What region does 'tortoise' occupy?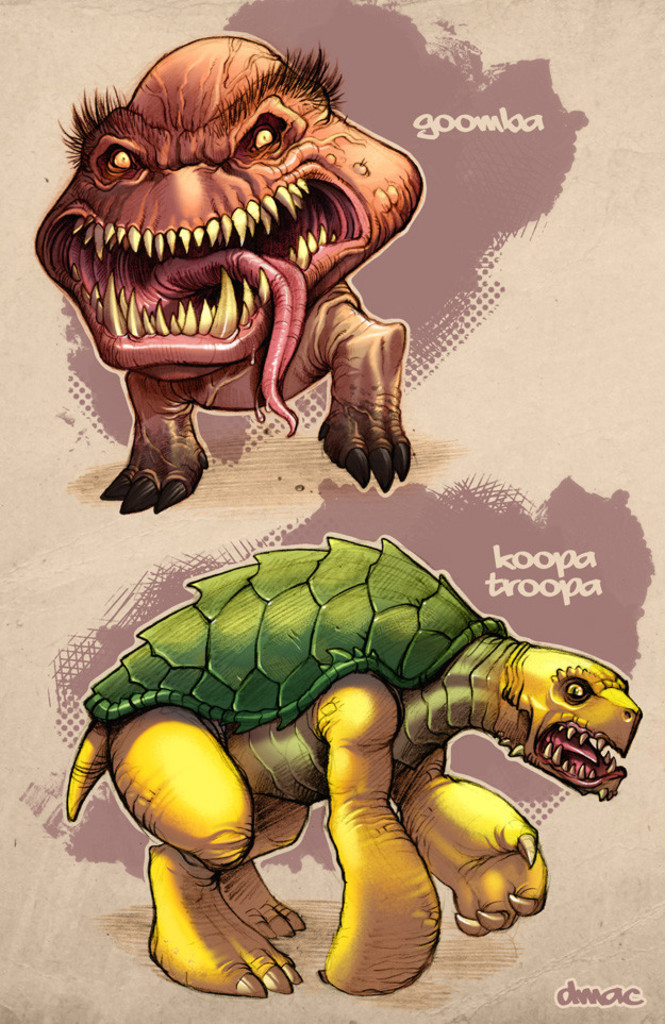
detection(68, 531, 636, 996).
